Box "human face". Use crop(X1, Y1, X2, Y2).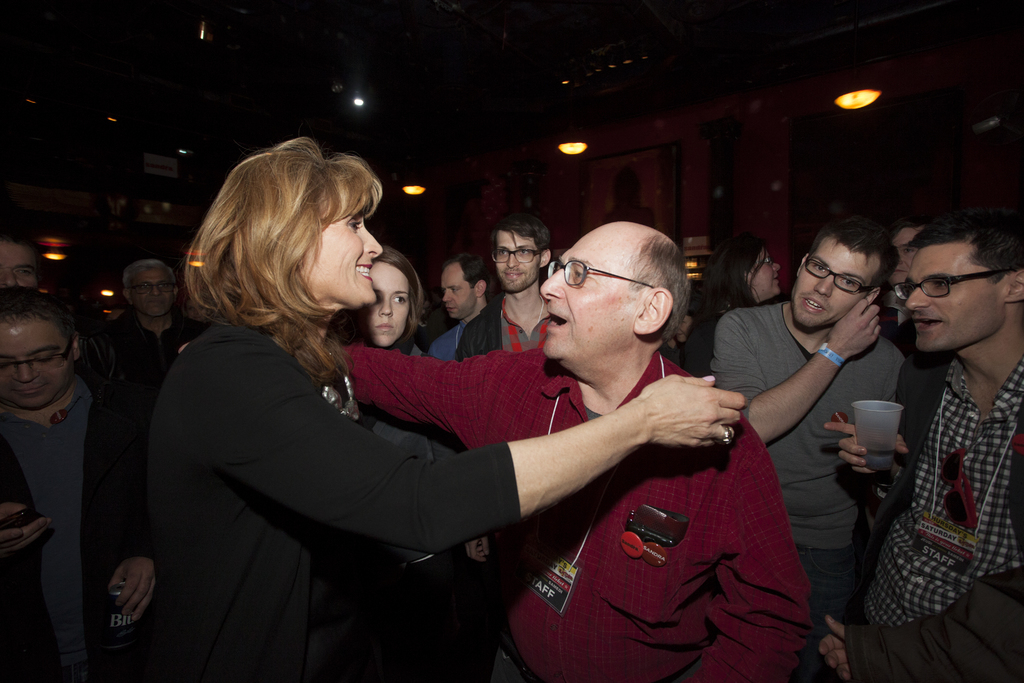
crop(492, 230, 538, 293).
